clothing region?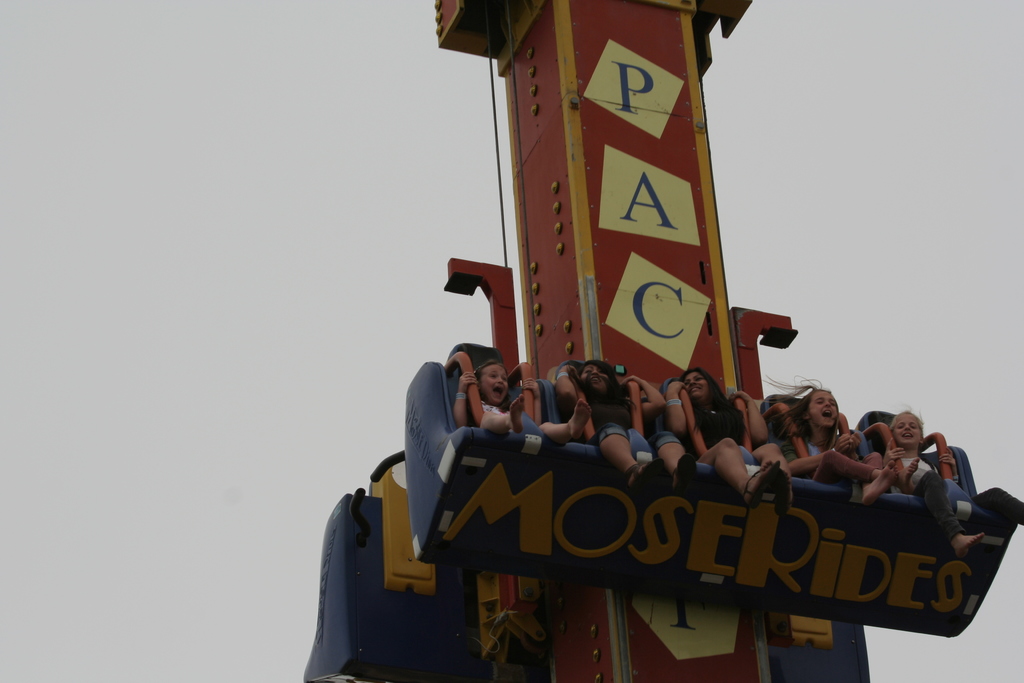
{"x1": 689, "y1": 406, "x2": 742, "y2": 451}
